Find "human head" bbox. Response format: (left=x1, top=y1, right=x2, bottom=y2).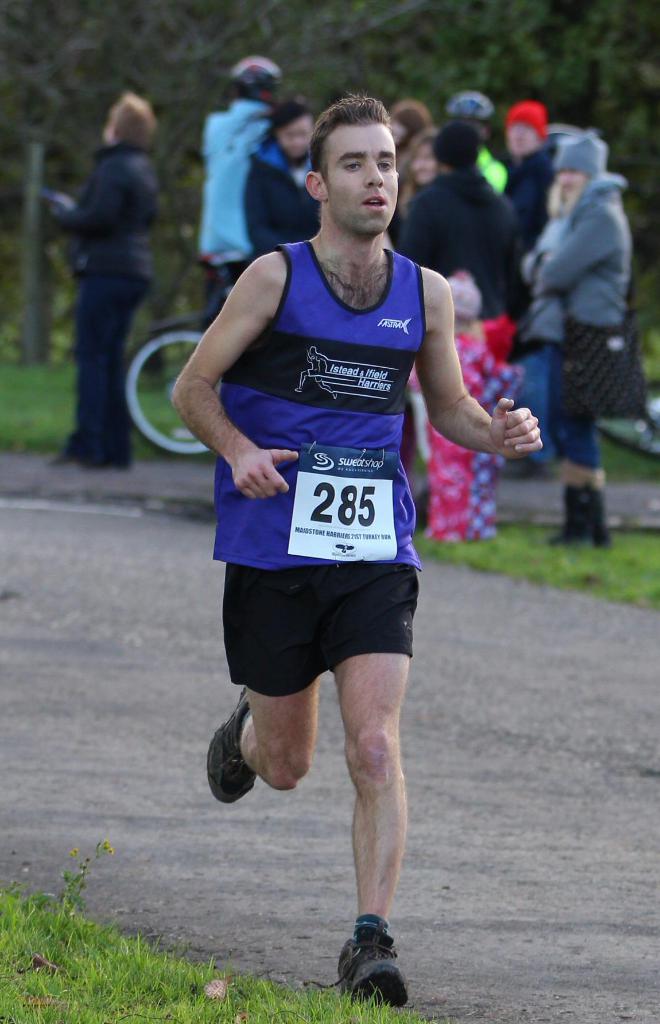
(left=102, top=90, right=156, bottom=147).
